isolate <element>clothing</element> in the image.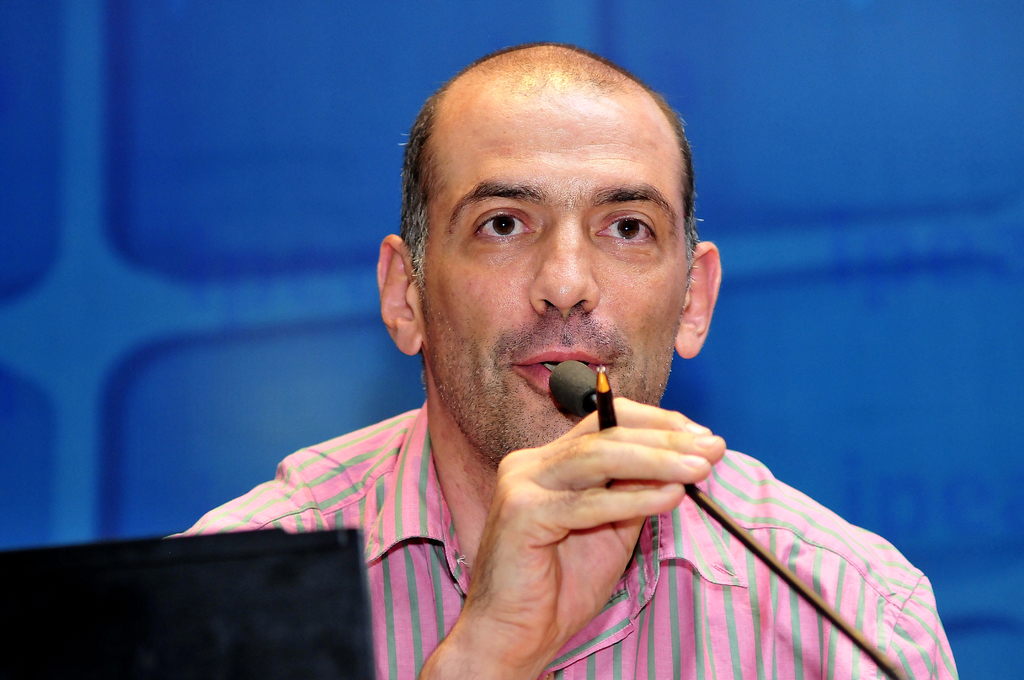
Isolated region: rect(163, 399, 957, 679).
